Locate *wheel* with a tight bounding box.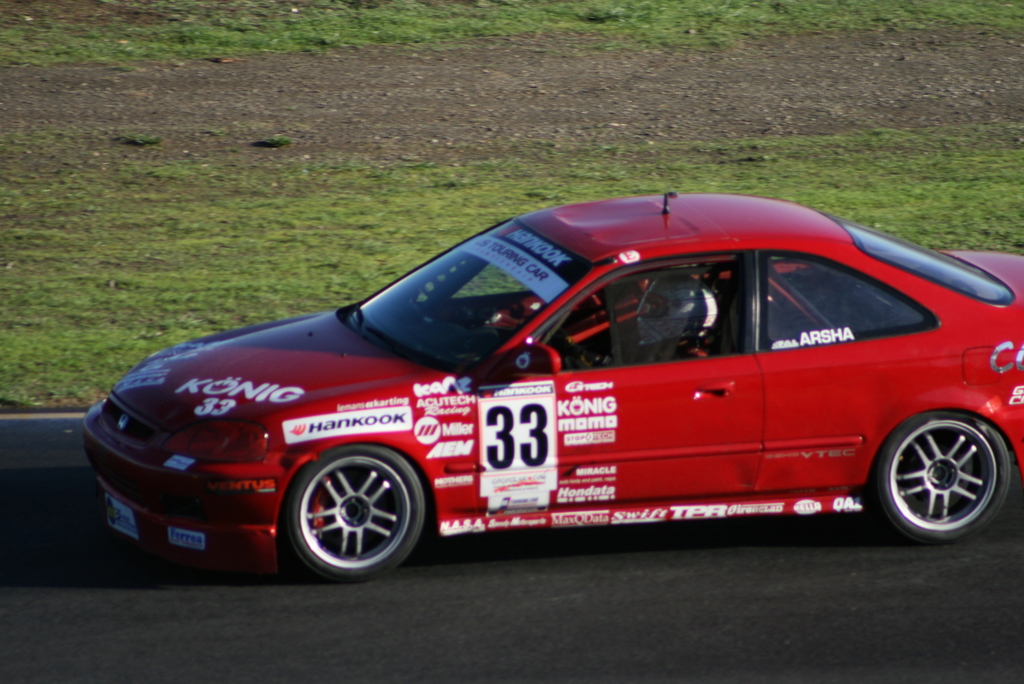
(278, 444, 425, 584).
